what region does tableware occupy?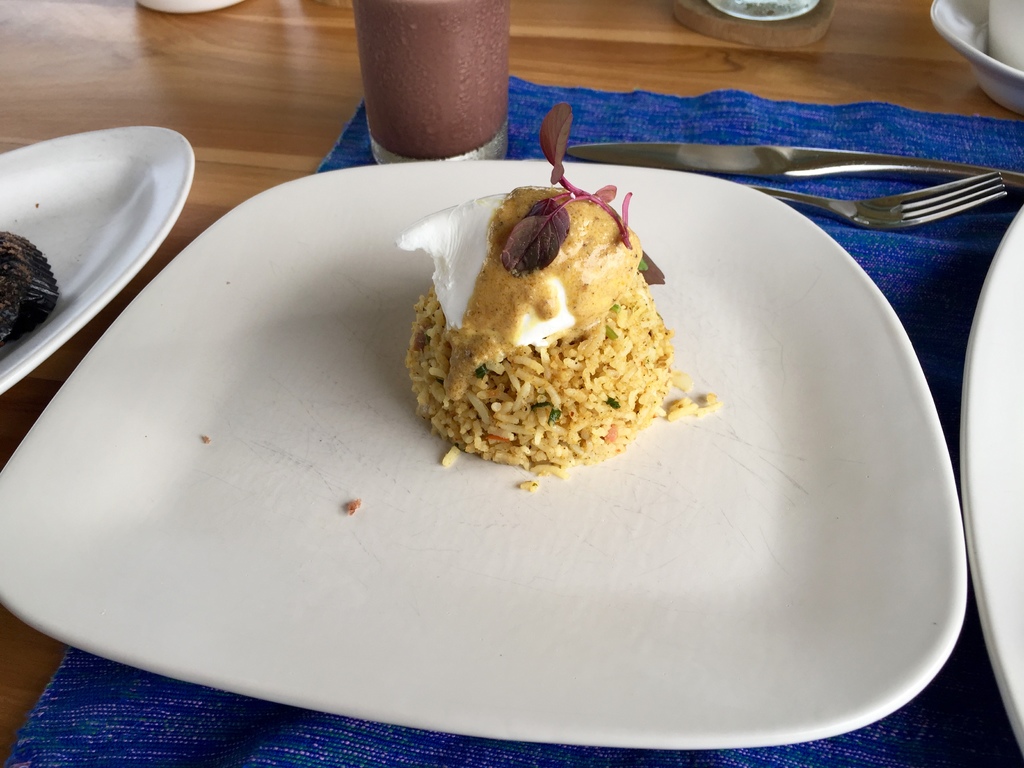
Rect(959, 201, 1023, 759).
